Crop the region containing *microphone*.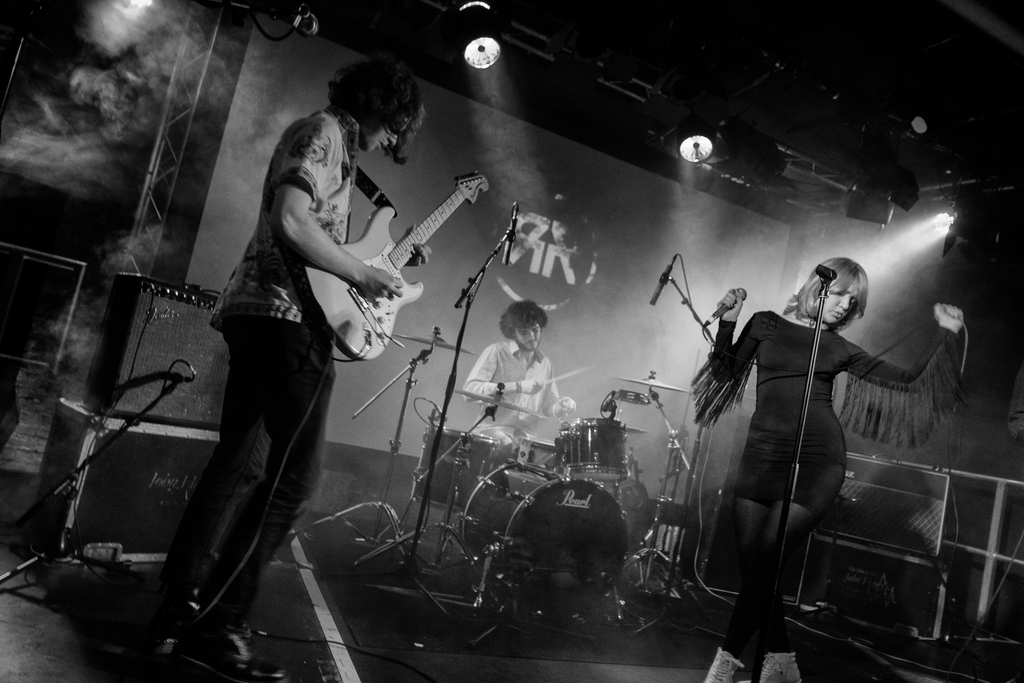
Crop region: {"left": 649, "top": 257, "right": 676, "bottom": 302}.
